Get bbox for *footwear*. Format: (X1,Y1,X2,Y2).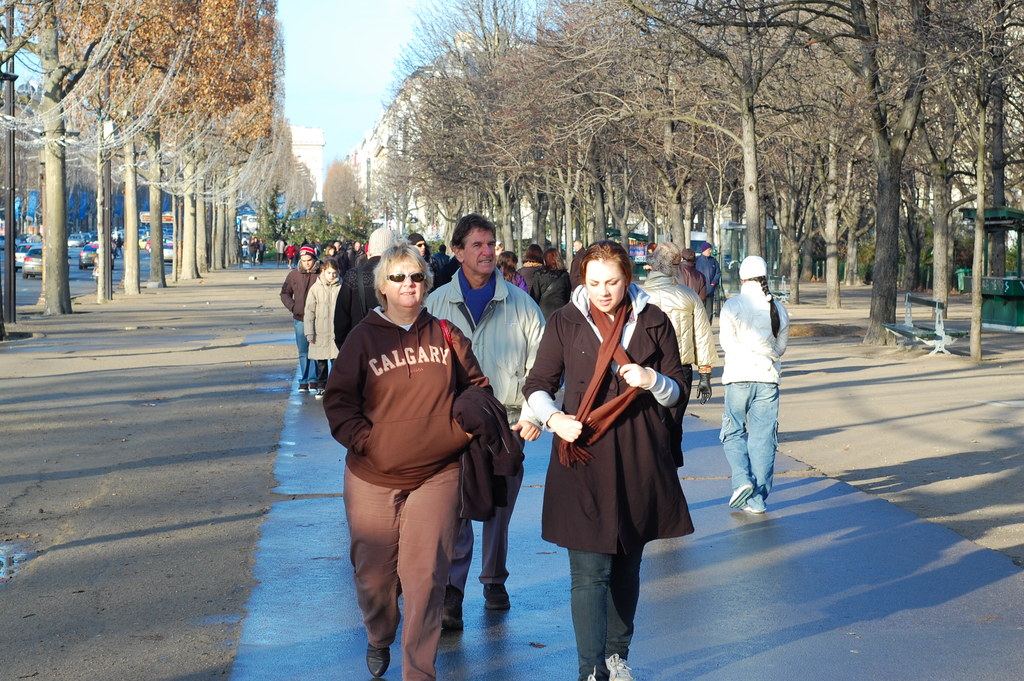
(308,381,317,393).
